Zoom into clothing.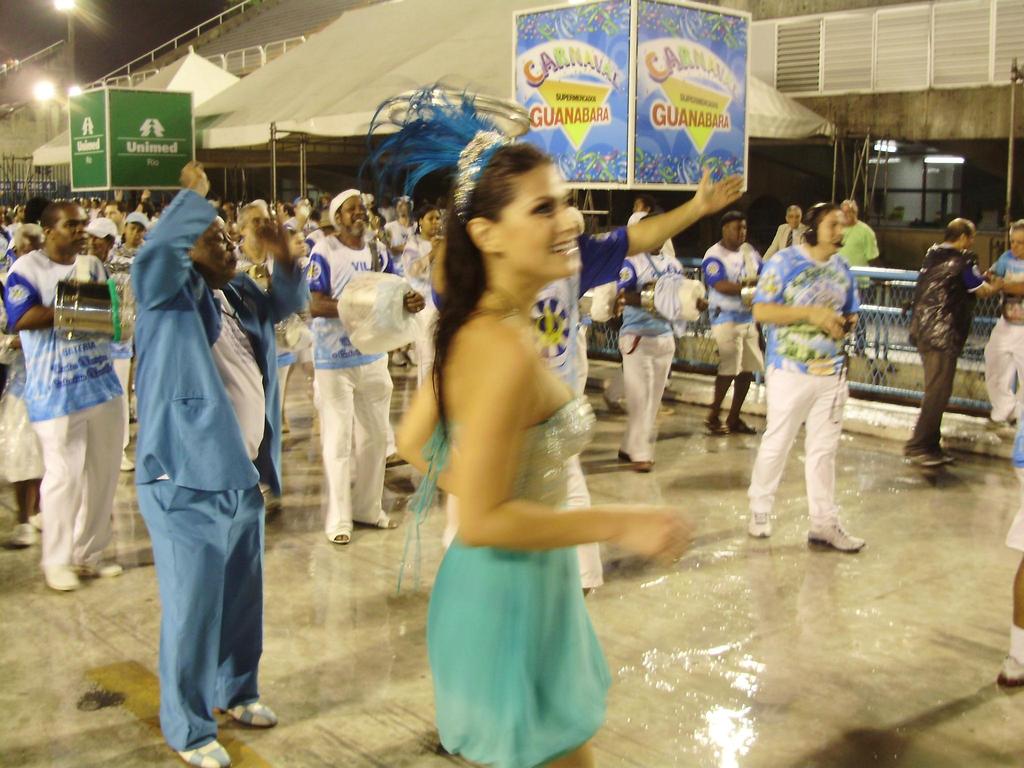
Zoom target: box(117, 187, 284, 755).
